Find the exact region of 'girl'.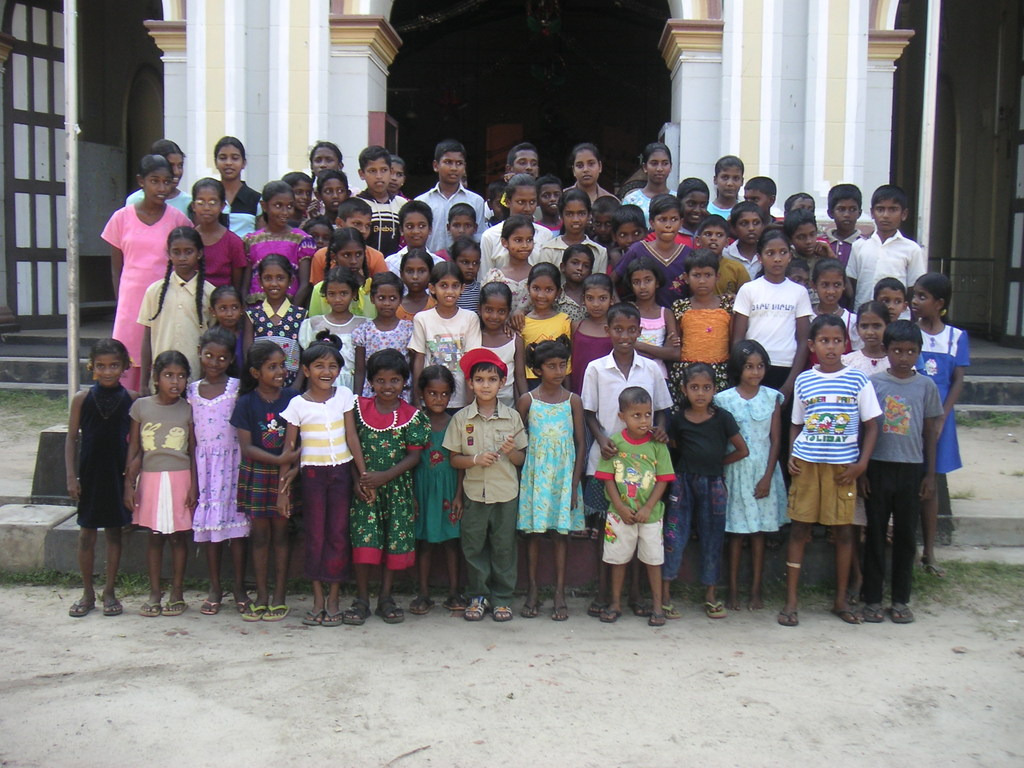
Exact region: box(562, 145, 621, 209).
